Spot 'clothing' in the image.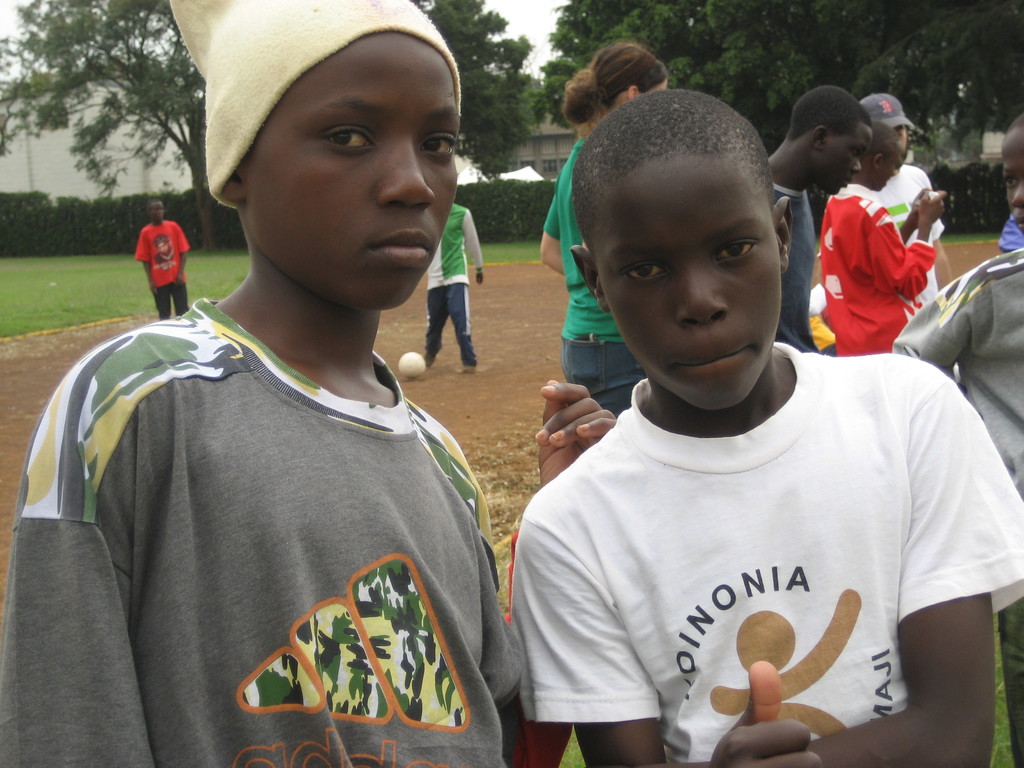
'clothing' found at bbox=(135, 218, 191, 315).
